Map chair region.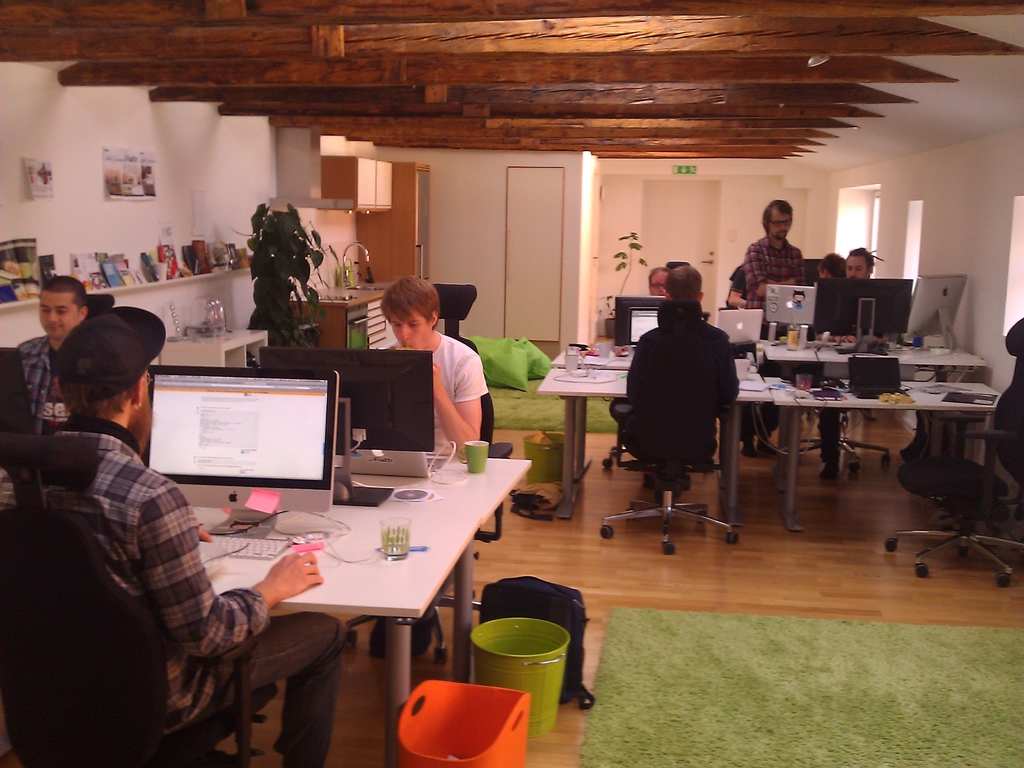
Mapped to <region>338, 282, 515, 668</region>.
